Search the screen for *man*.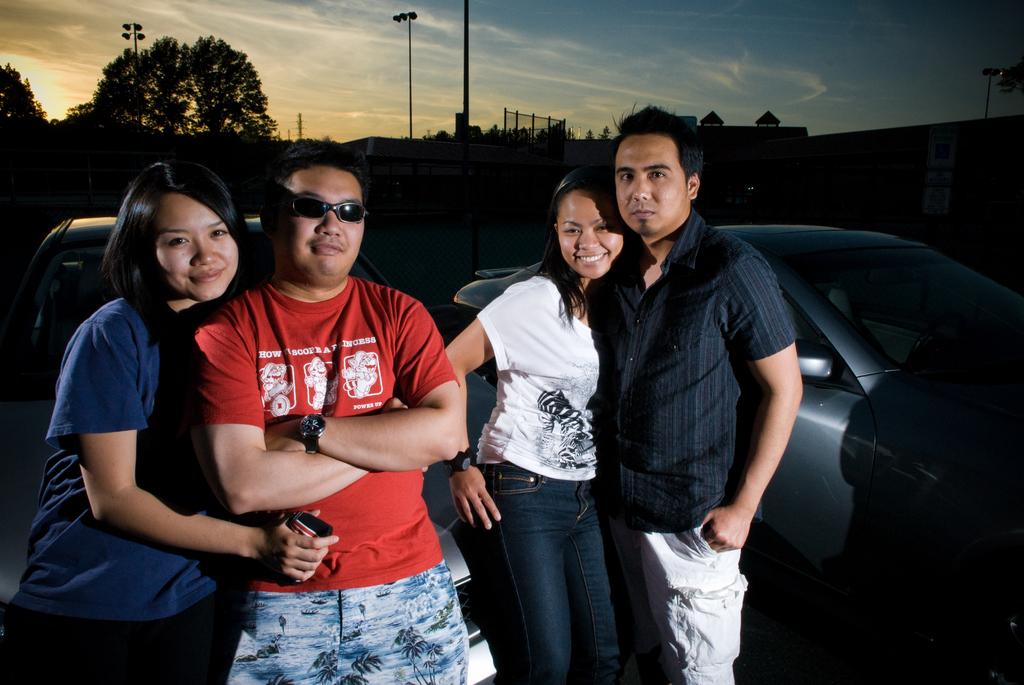
Found at [586, 102, 803, 684].
